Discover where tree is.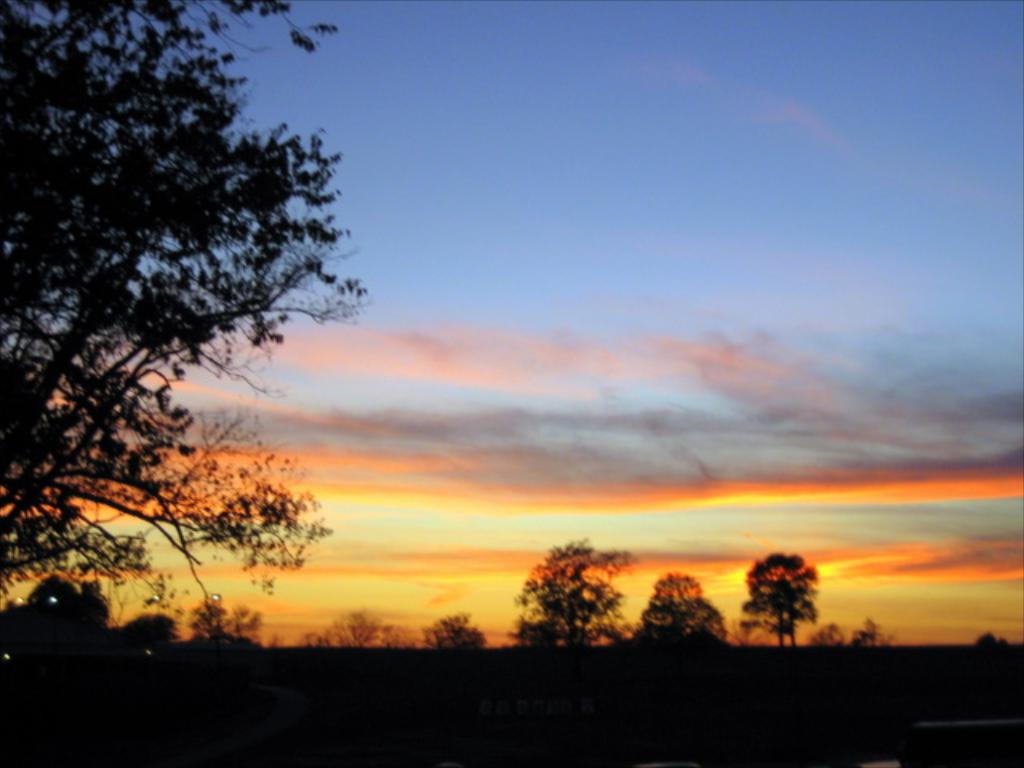
Discovered at crop(629, 566, 731, 643).
